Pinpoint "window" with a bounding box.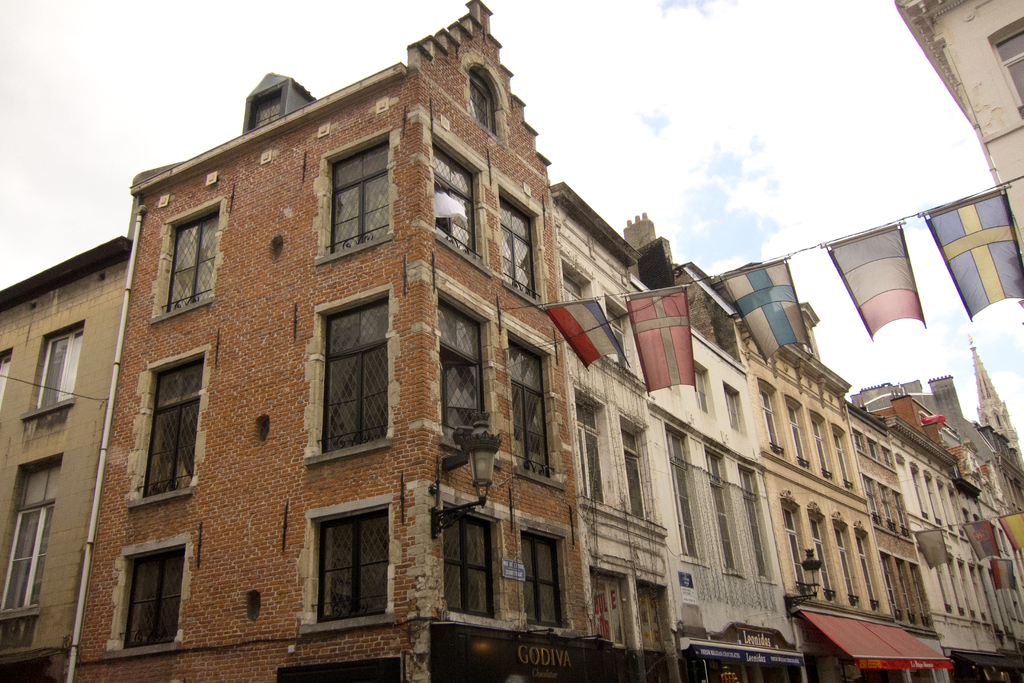
[734, 465, 771, 579].
